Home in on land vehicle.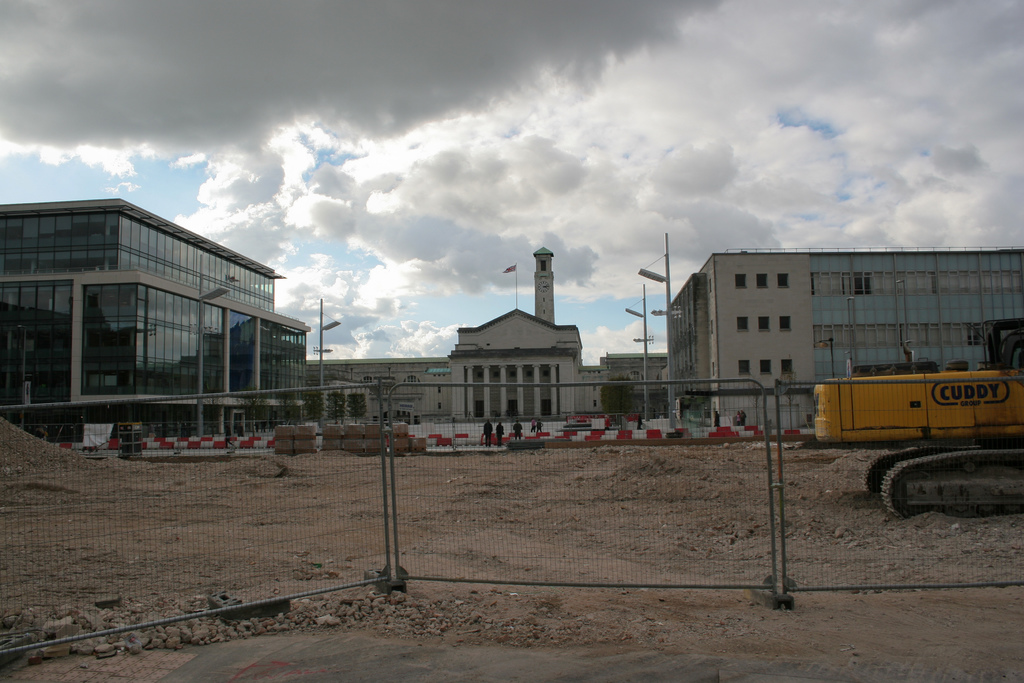
Homed in at {"left": 811, "top": 320, "right": 1023, "bottom": 513}.
